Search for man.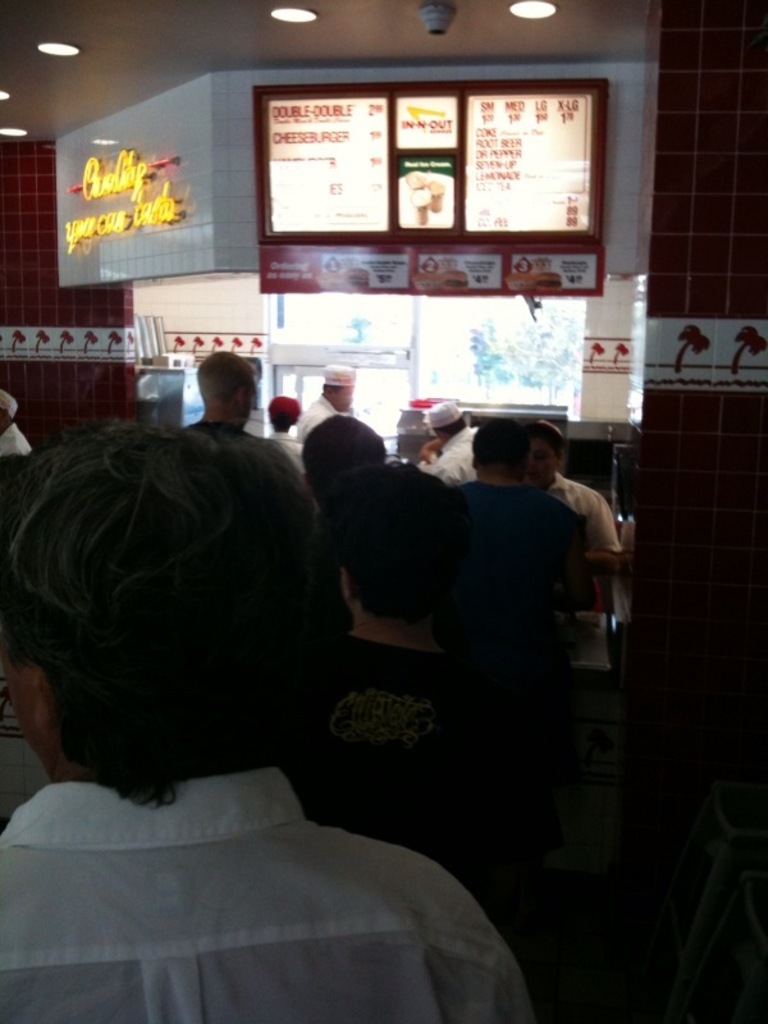
Found at (412, 399, 479, 493).
